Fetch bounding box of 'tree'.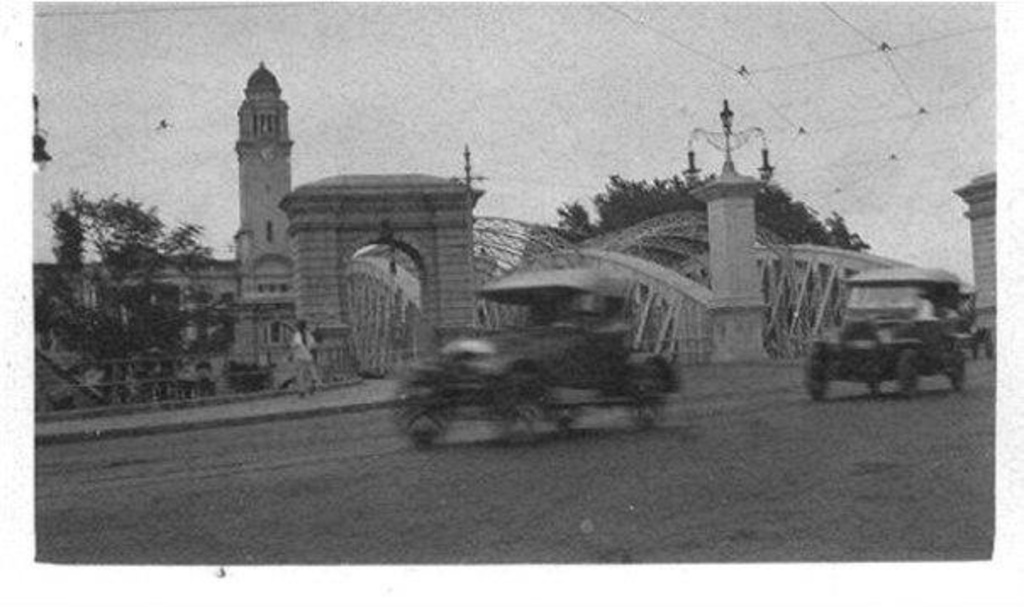
Bbox: x1=549 y1=161 x2=854 y2=254.
